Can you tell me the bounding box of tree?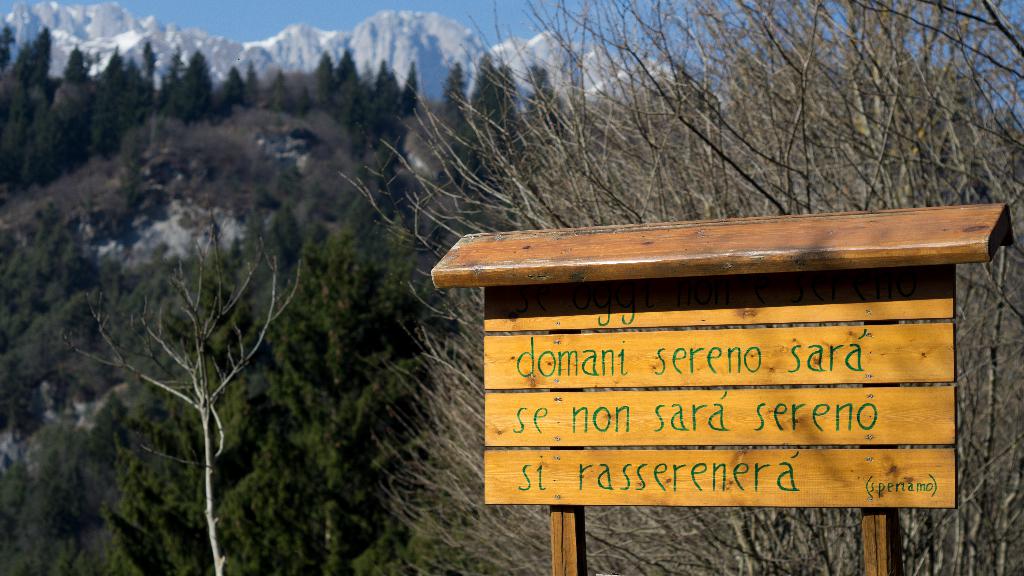
box=[163, 45, 177, 100].
